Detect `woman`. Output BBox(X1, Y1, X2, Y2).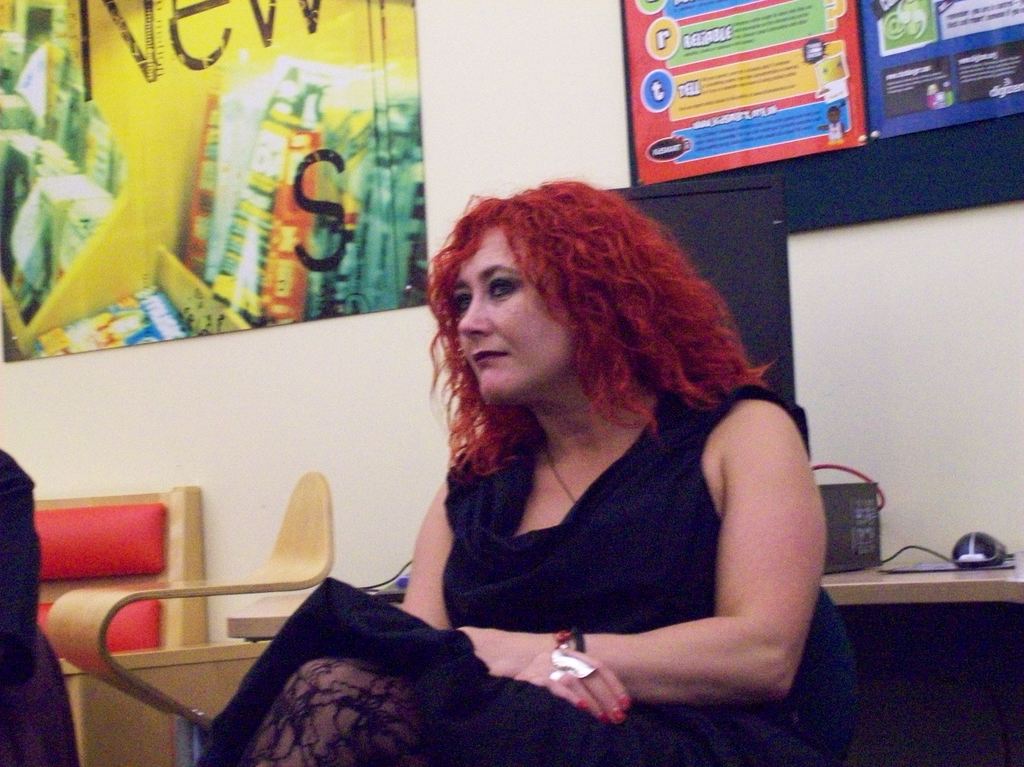
BBox(336, 168, 832, 741).
